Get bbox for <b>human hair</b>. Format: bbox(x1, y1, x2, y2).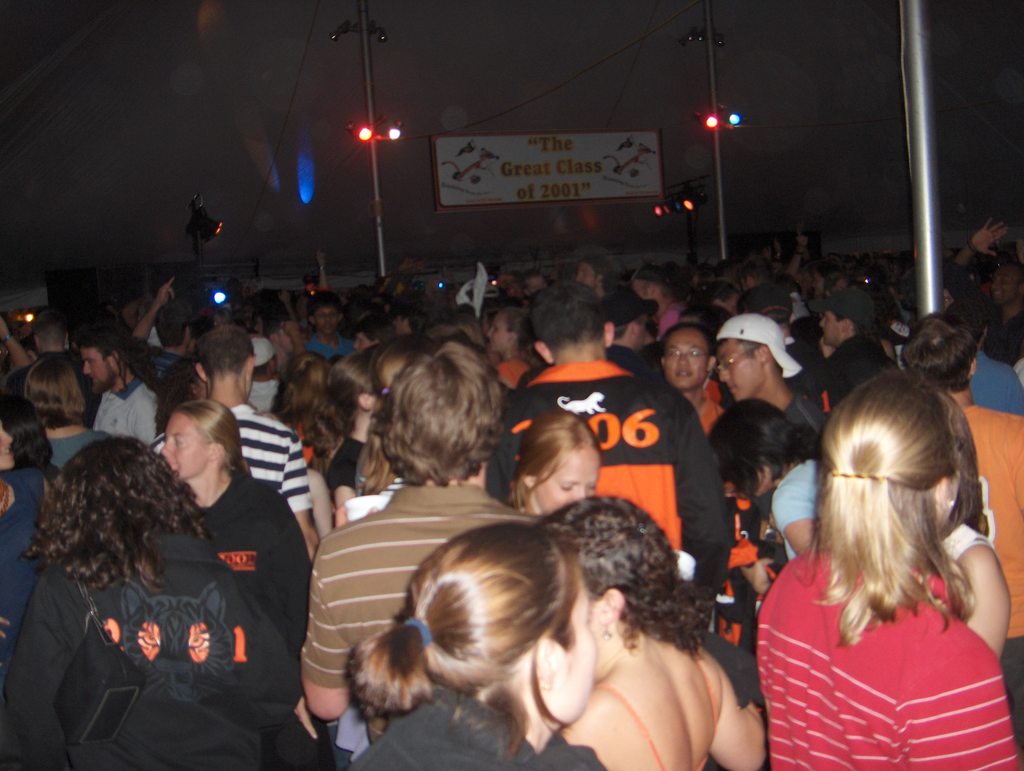
bbox(805, 373, 984, 659).
